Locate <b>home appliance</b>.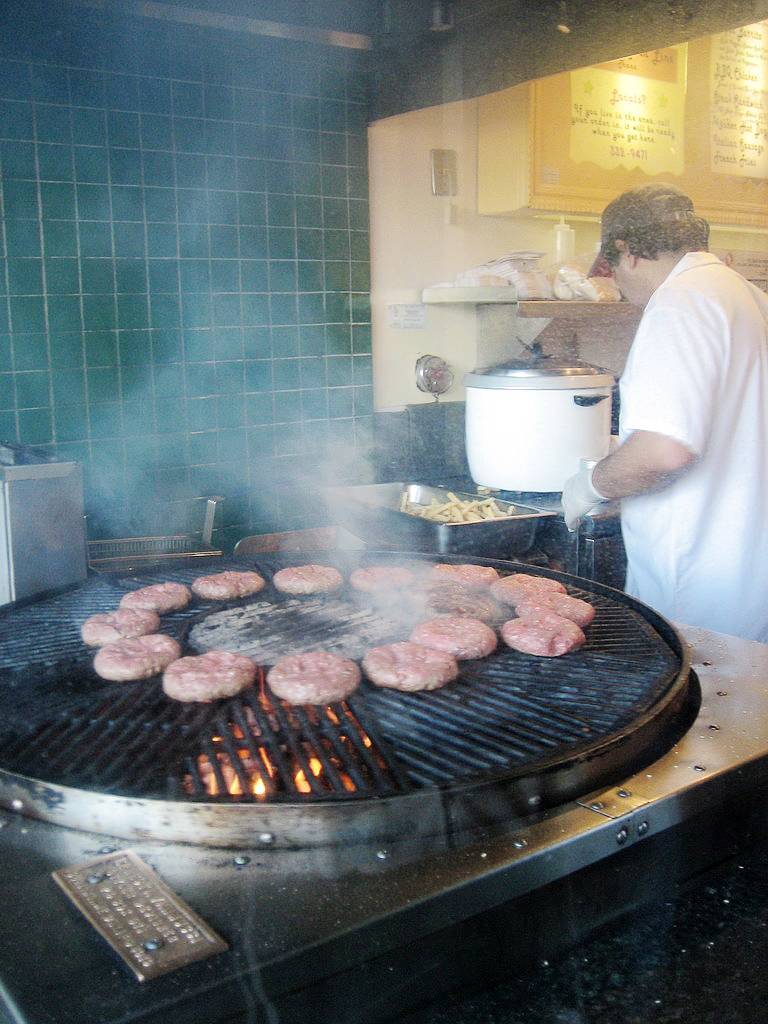
Bounding box: [left=0, top=443, right=90, bottom=601].
